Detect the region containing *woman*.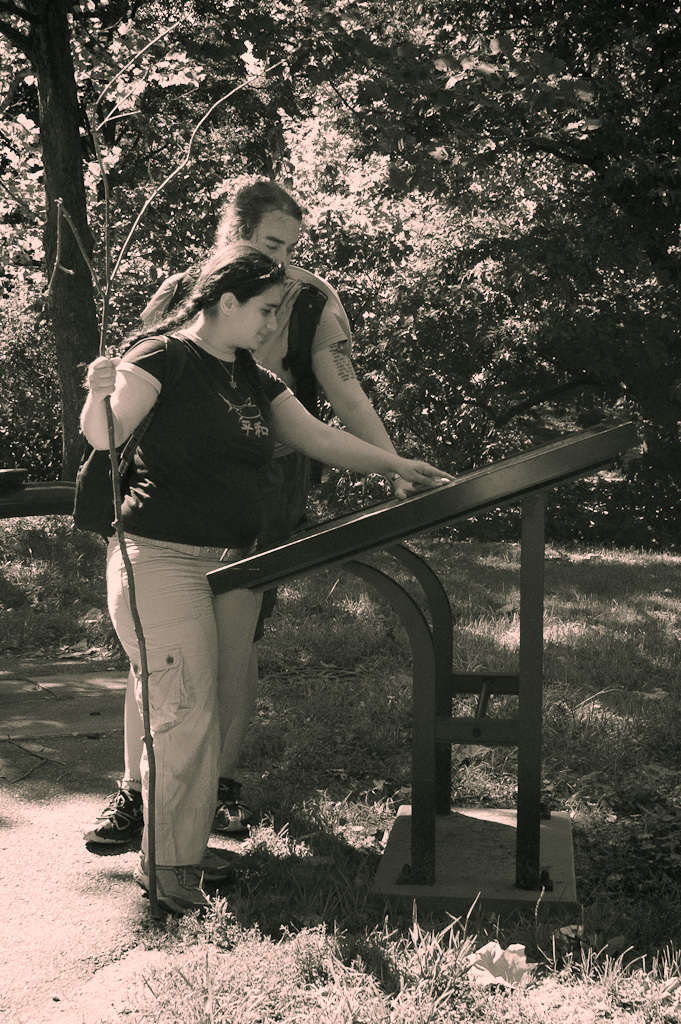
region(81, 244, 454, 902).
